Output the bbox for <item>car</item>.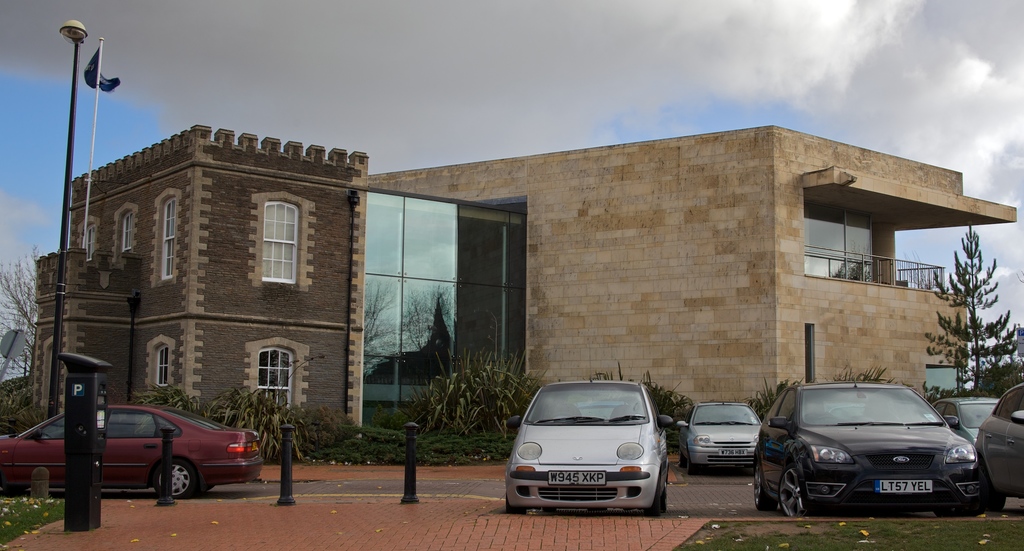
x1=674, y1=399, x2=765, y2=467.
